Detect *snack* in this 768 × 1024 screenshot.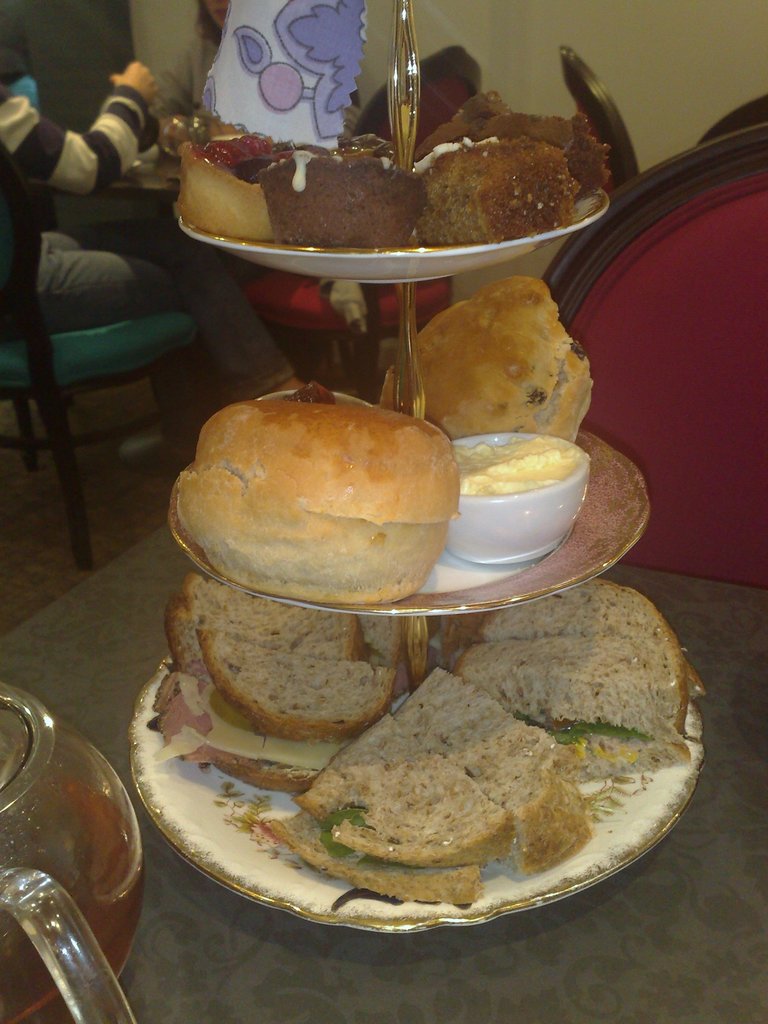
Detection: (361, 41, 485, 144).
